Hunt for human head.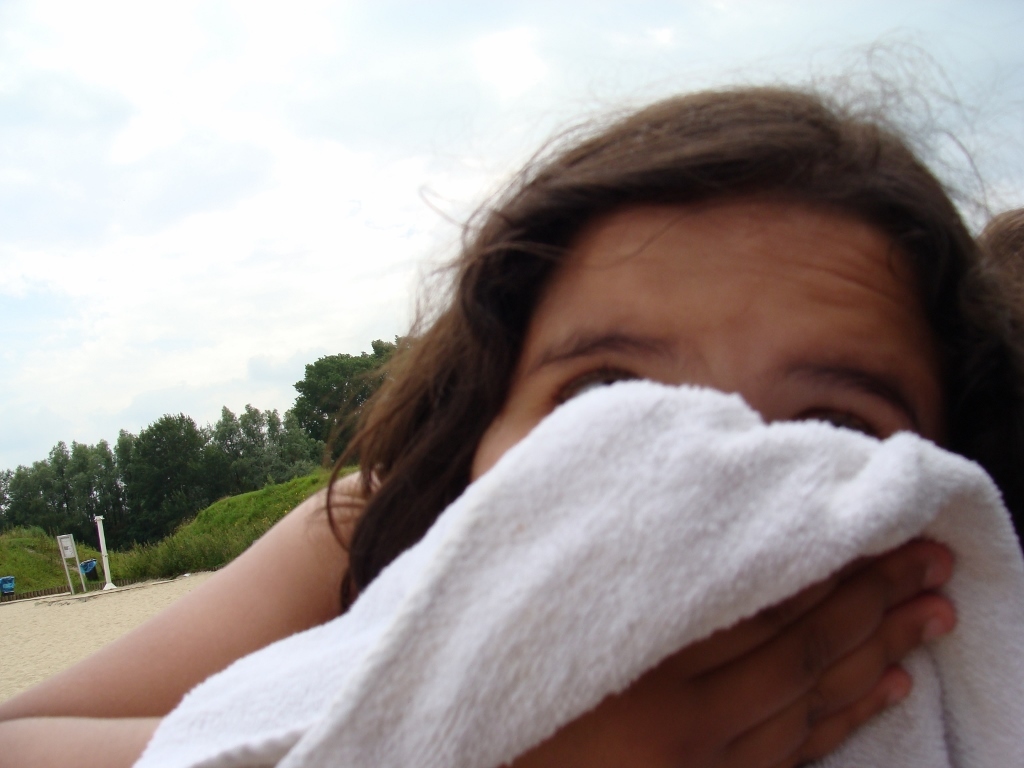
Hunted down at [left=423, top=101, right=970, bottom=506].
